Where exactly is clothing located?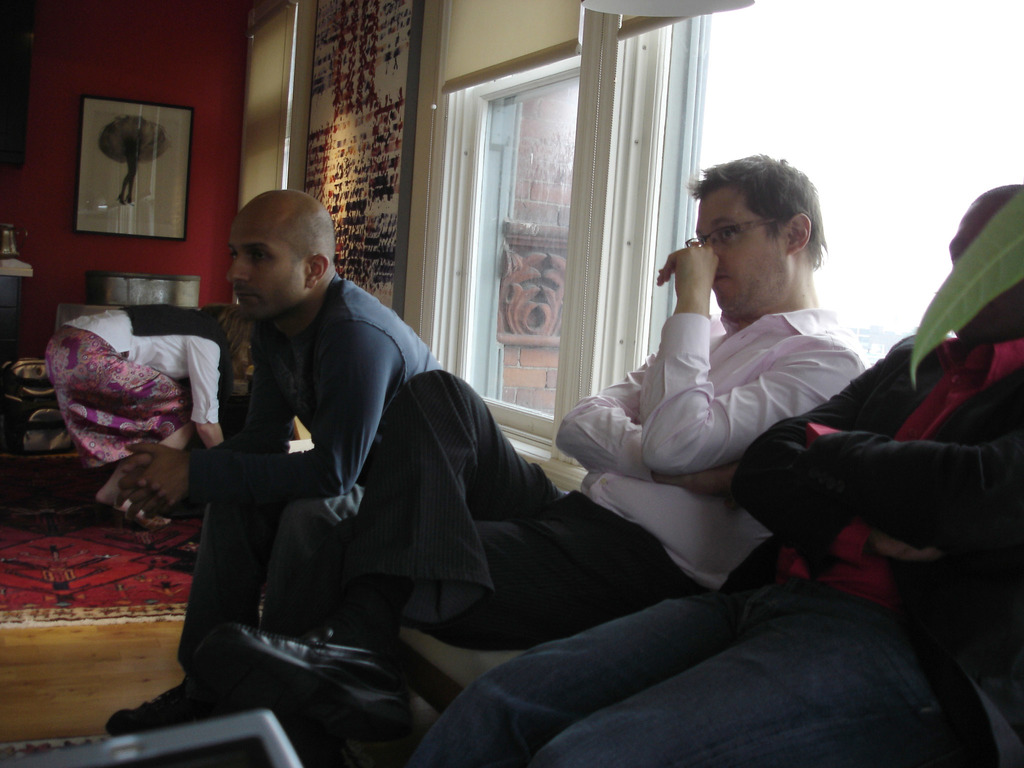
Its bounding box is {"left": 332, "top": 303, "right": 867, "bottom": 636}.
